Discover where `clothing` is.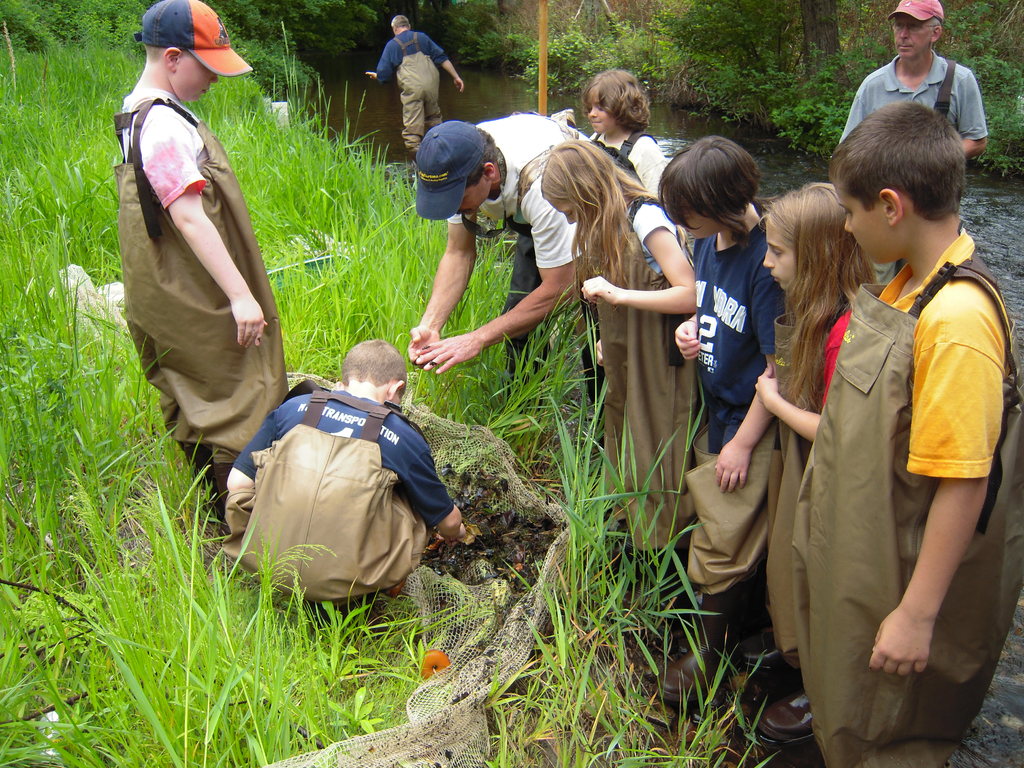
Discovered at Rect(762, 296, 860, 675).
